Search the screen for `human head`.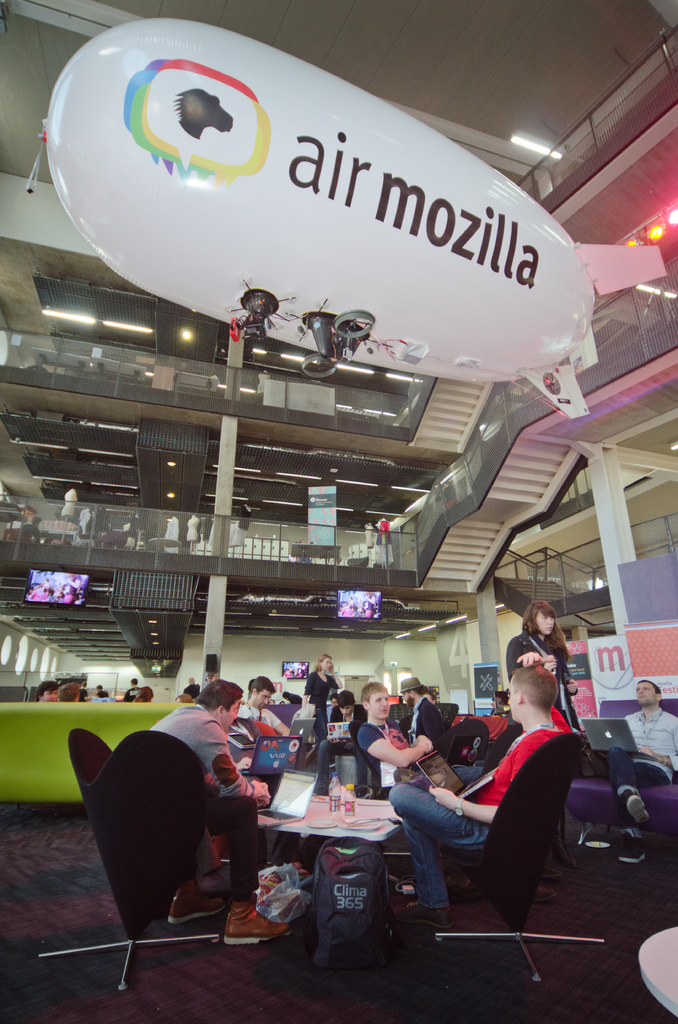
Found at x1=507, y1=666, x2=558, y2=720.
